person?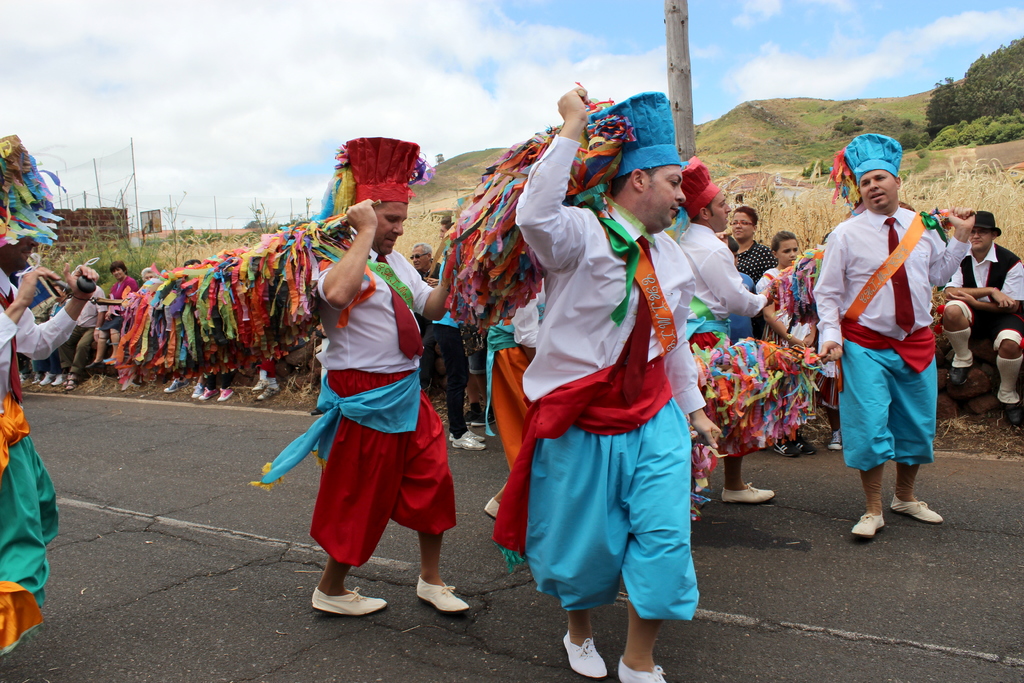
[left=0, top=133, right=100, bottom=655]
